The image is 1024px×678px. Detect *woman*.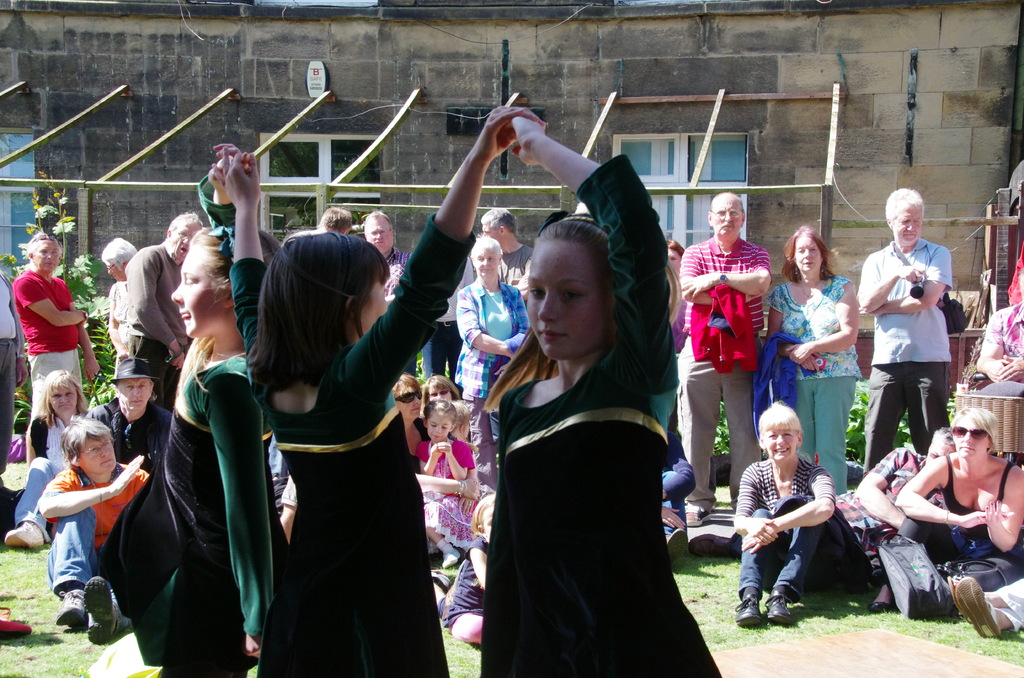
Detection: locate(442, 237, 526, 511).
